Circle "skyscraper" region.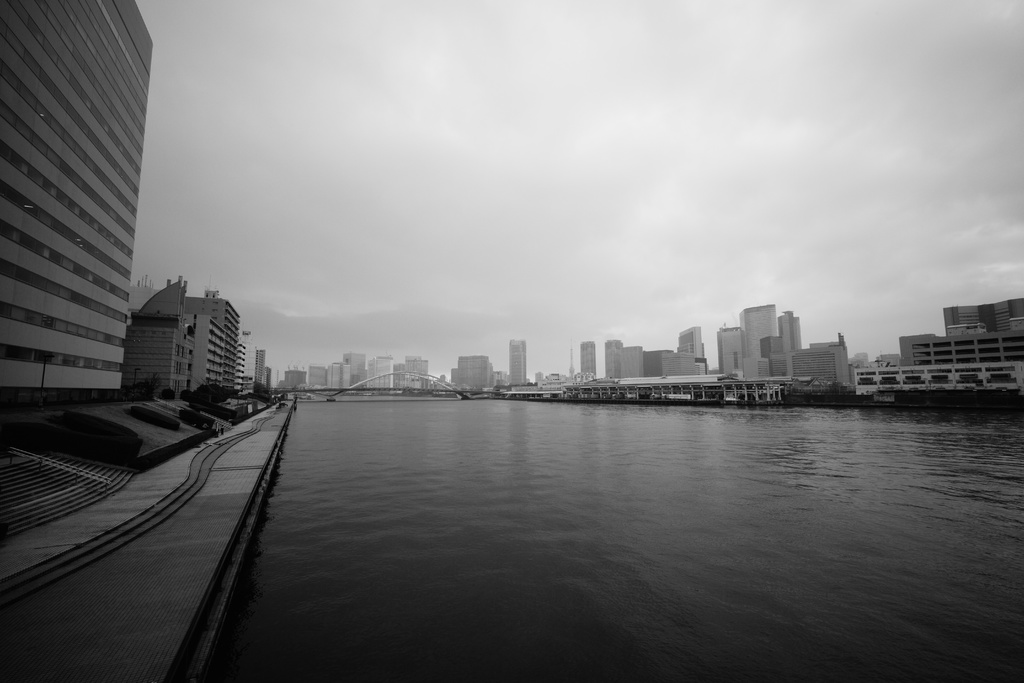
Region: x1=253 y1=350 x2=271 y2=390.
